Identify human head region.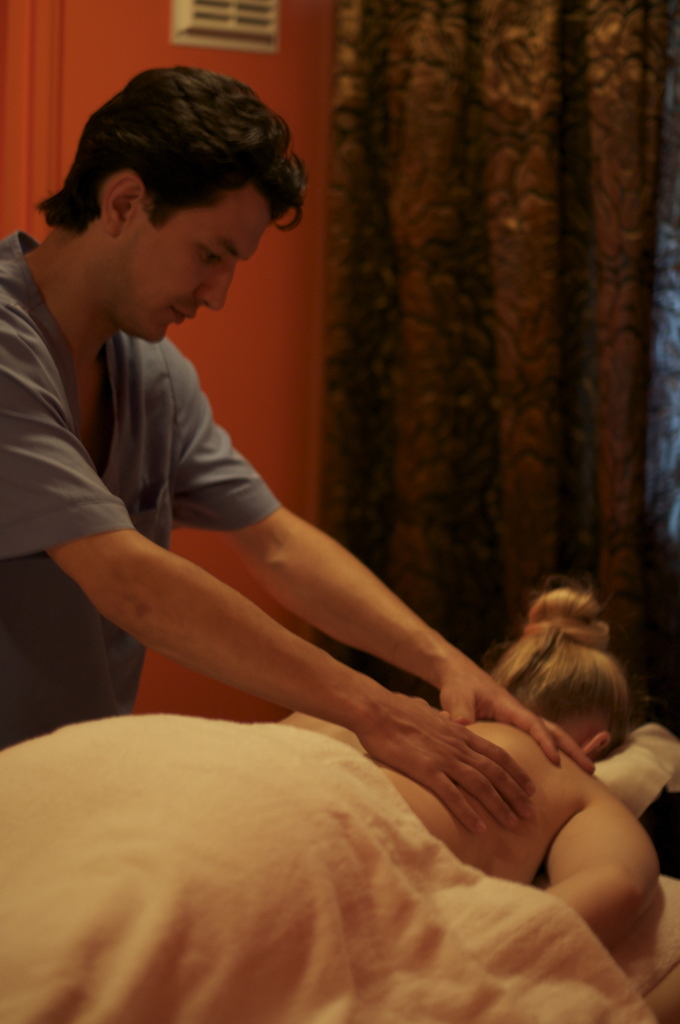
Region: l=493, t=613, r=635, b=760.
